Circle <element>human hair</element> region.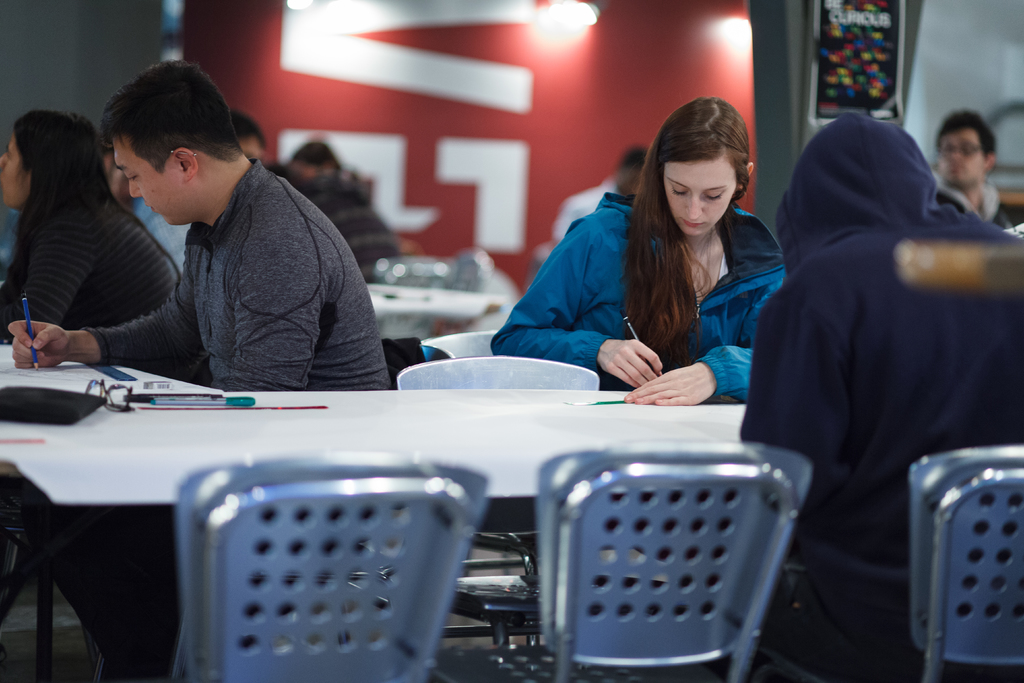
Region: bbox(633, 111, 762, 316).
